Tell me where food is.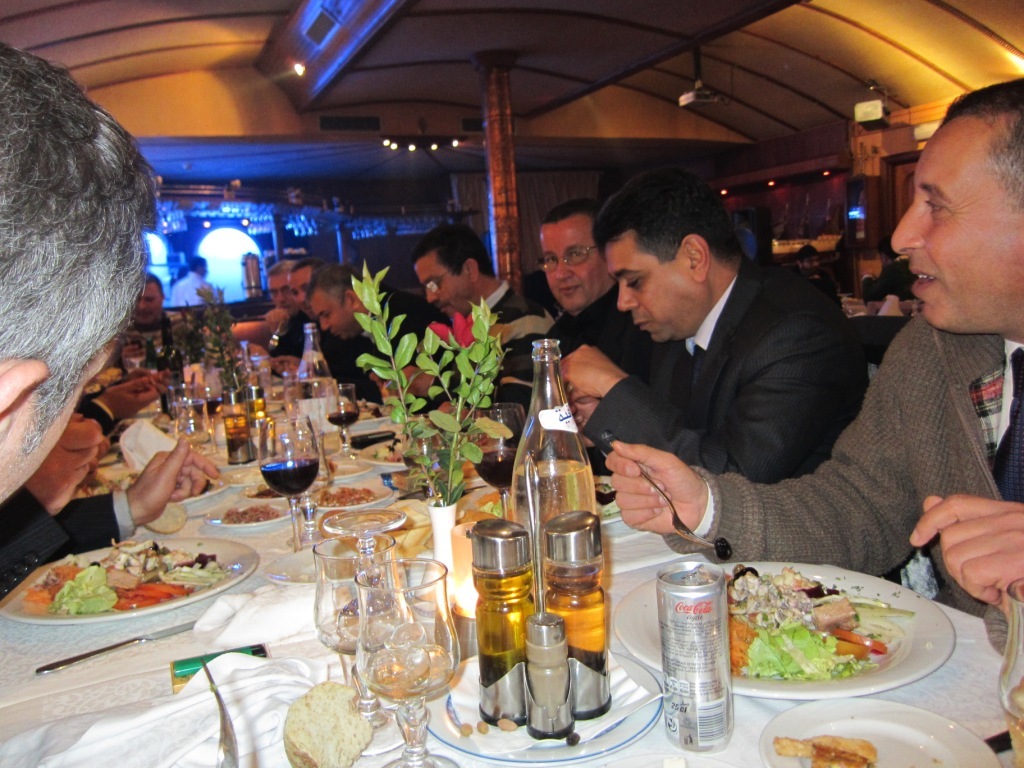
food is at box(727, 554, 922, 682).
